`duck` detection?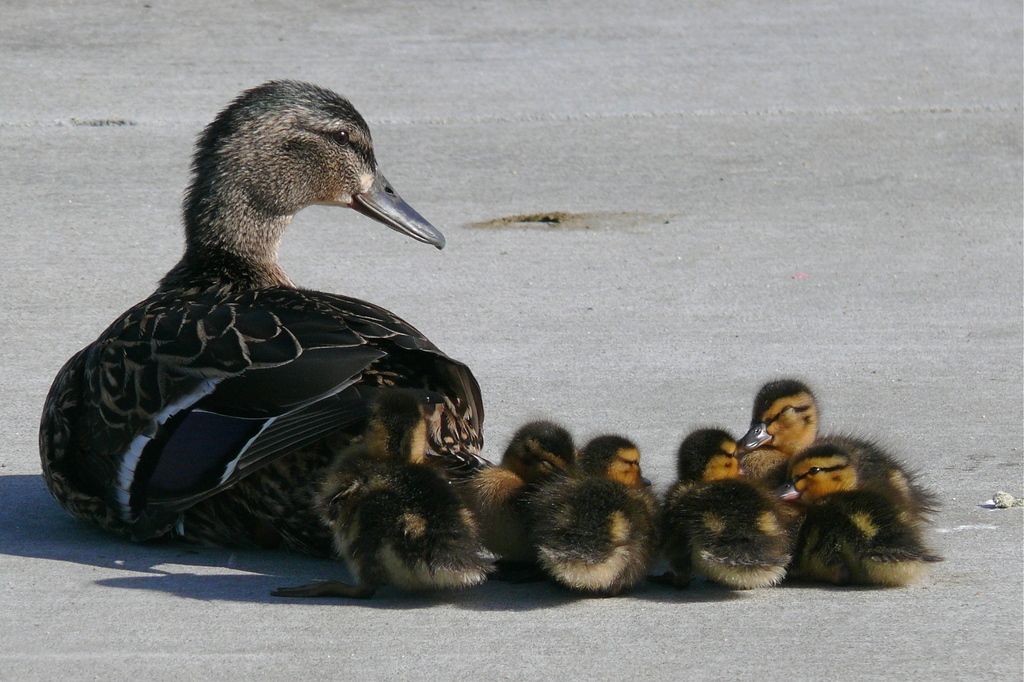
x1=493 y1=415 x2=675 y2=593
